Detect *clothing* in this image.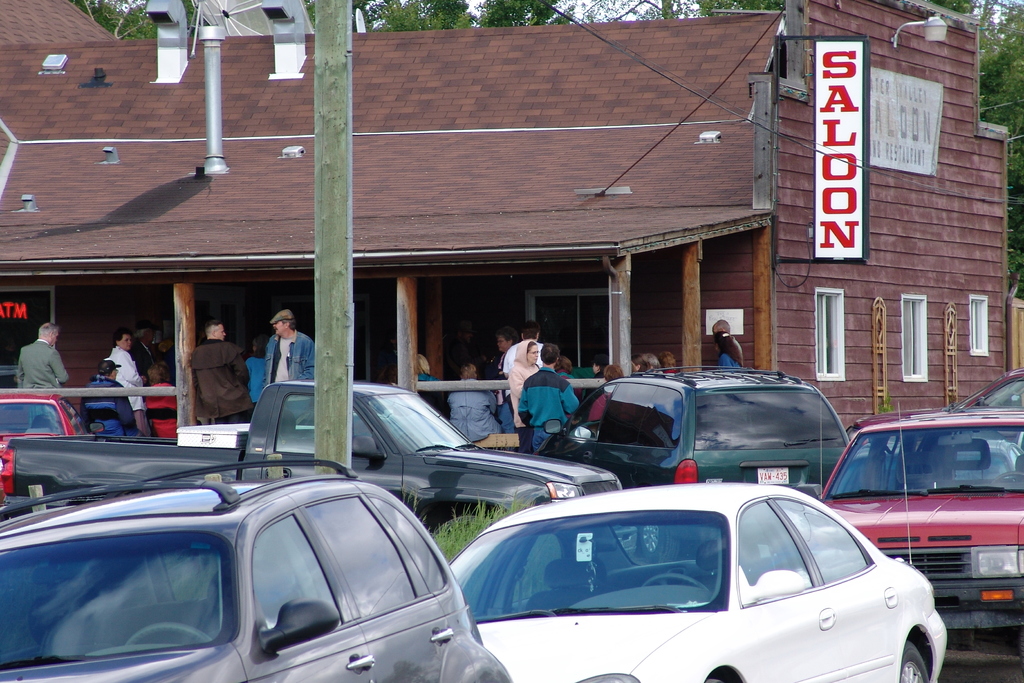
Detection: <bbox>189, 339, 250, 422</bbox>.
